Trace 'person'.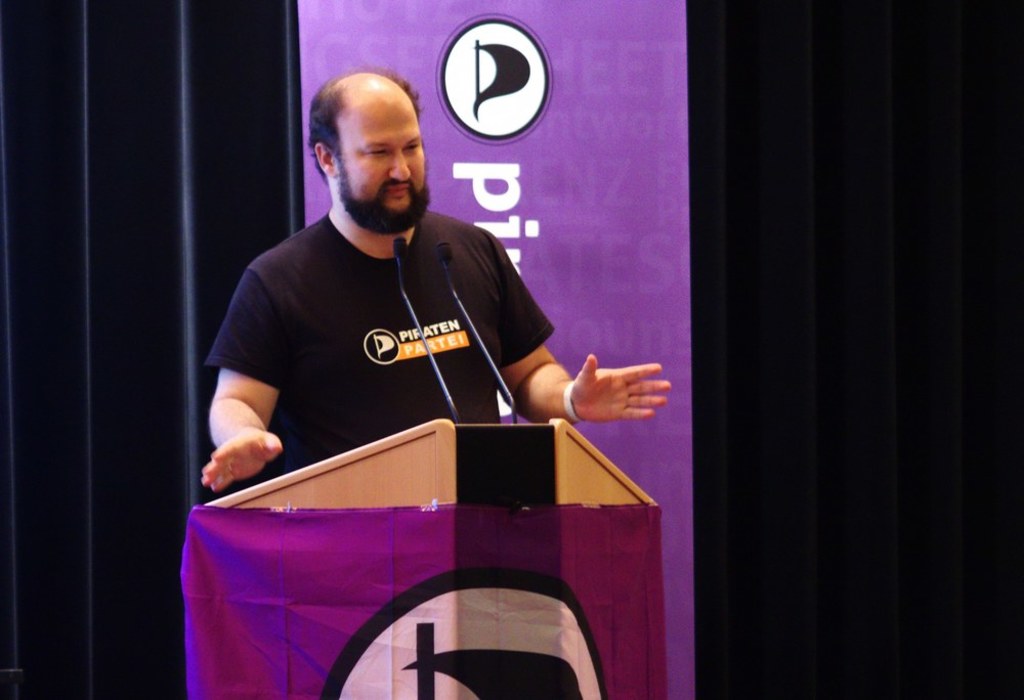
Traced to x1=202 y1=72 x2=672 y2=498.
